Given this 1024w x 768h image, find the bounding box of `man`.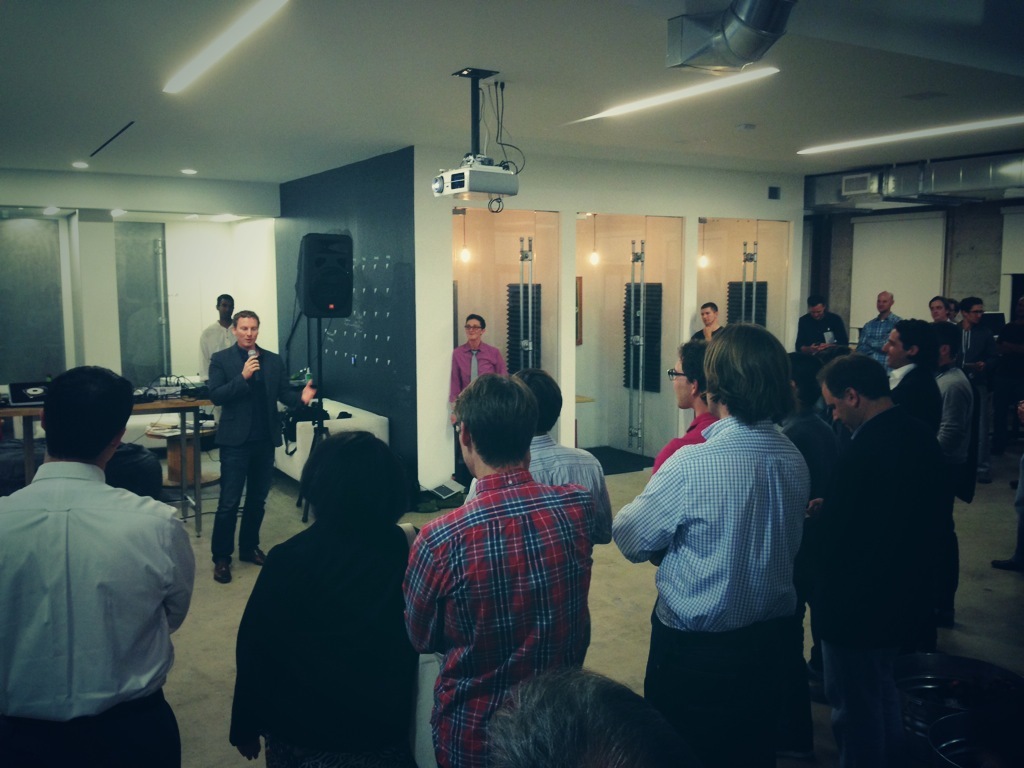
x1=689, y1=300, x2=724, y2=339.
